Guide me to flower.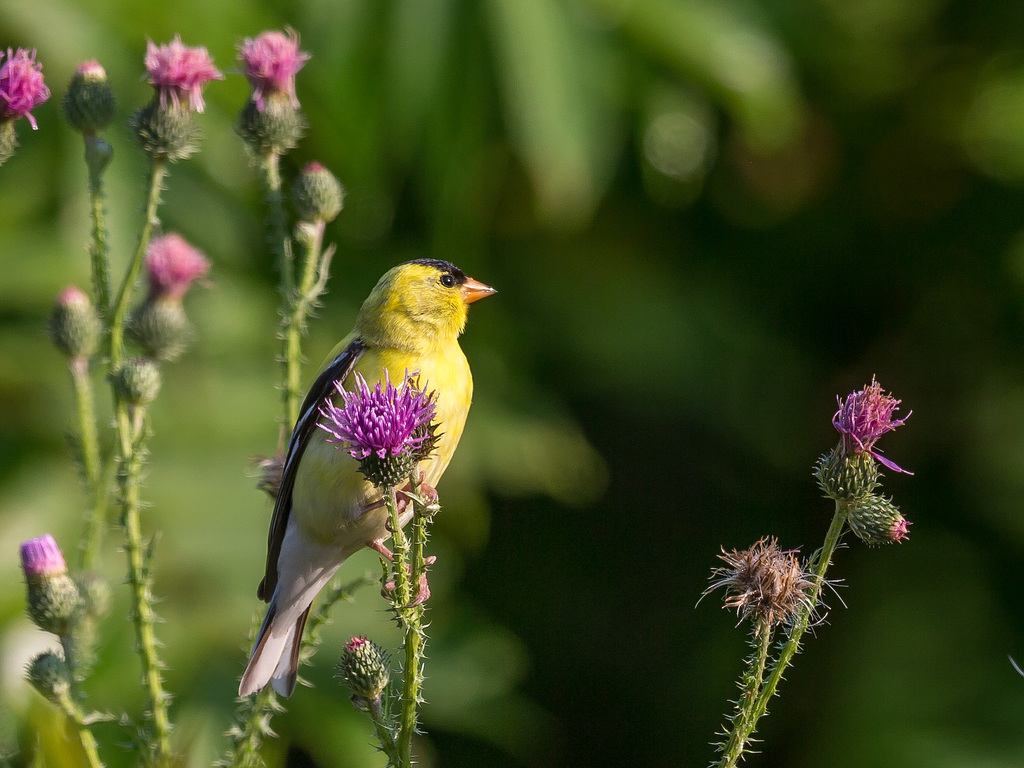
Guidance: bbox(15, 533, 63, 580).
